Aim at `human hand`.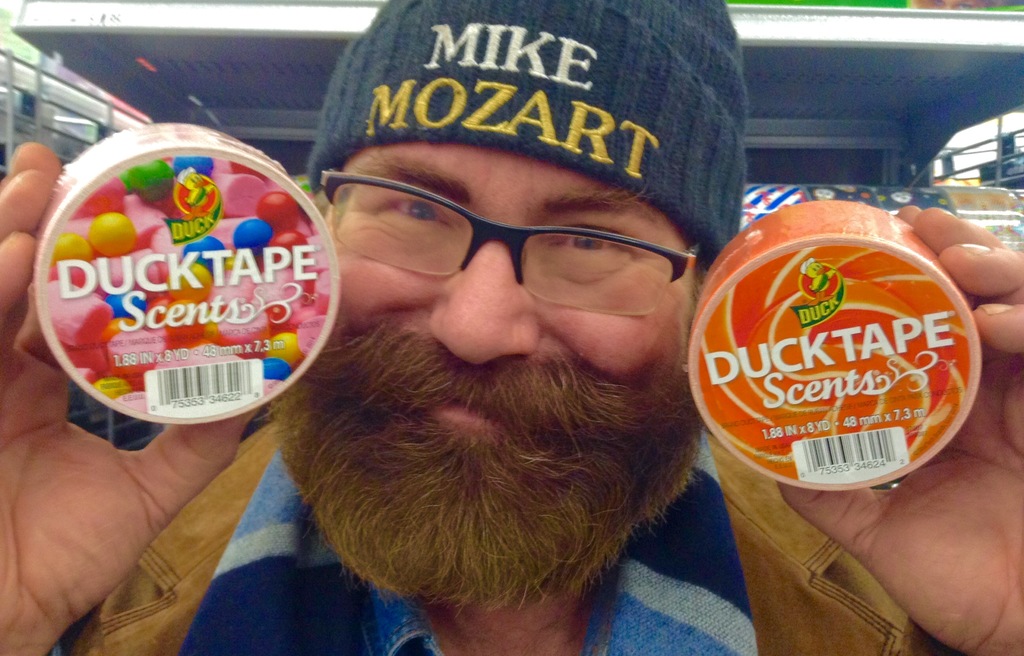
Aimed at bbox=[776, 201, 1023, 655].
